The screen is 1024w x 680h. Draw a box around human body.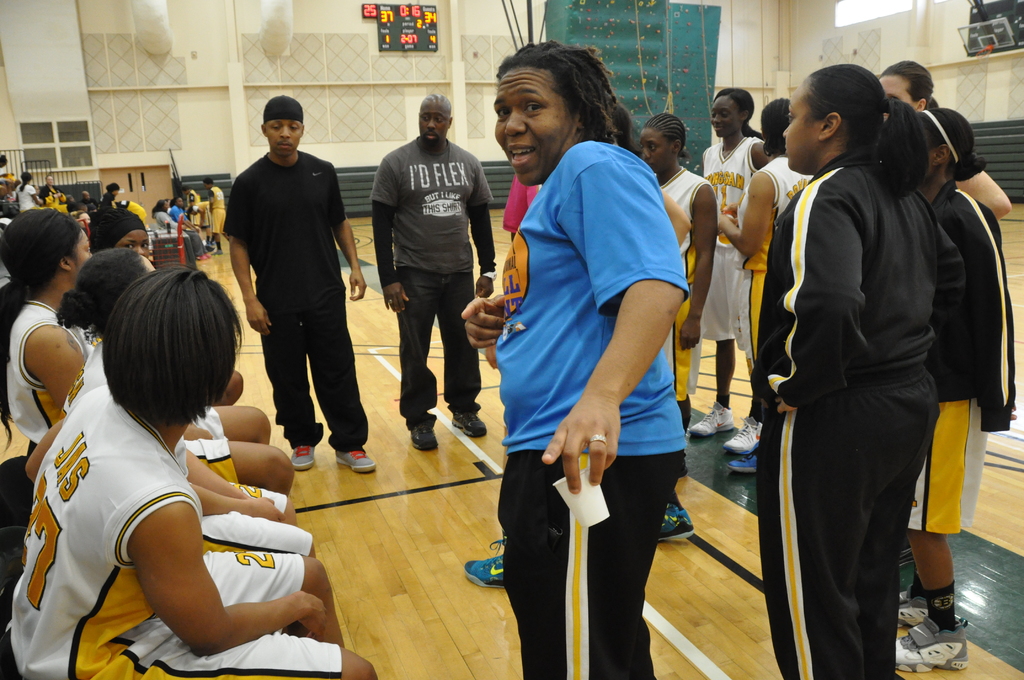
Rect(180, 184, 204, 201).
